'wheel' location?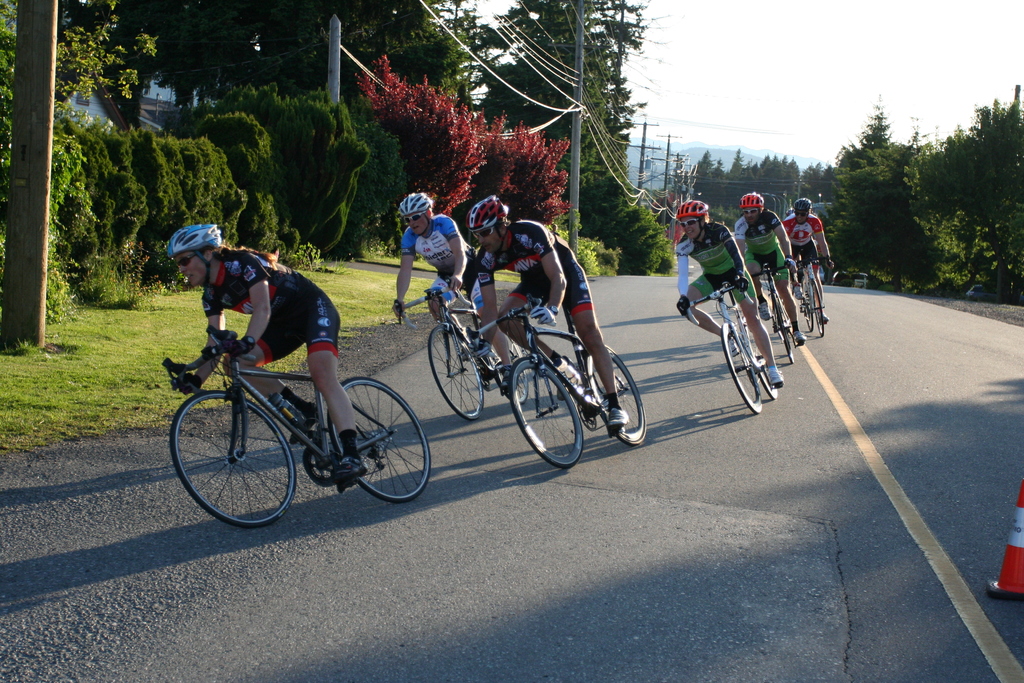
(left=812, top=283, right=824, bottom=336)
